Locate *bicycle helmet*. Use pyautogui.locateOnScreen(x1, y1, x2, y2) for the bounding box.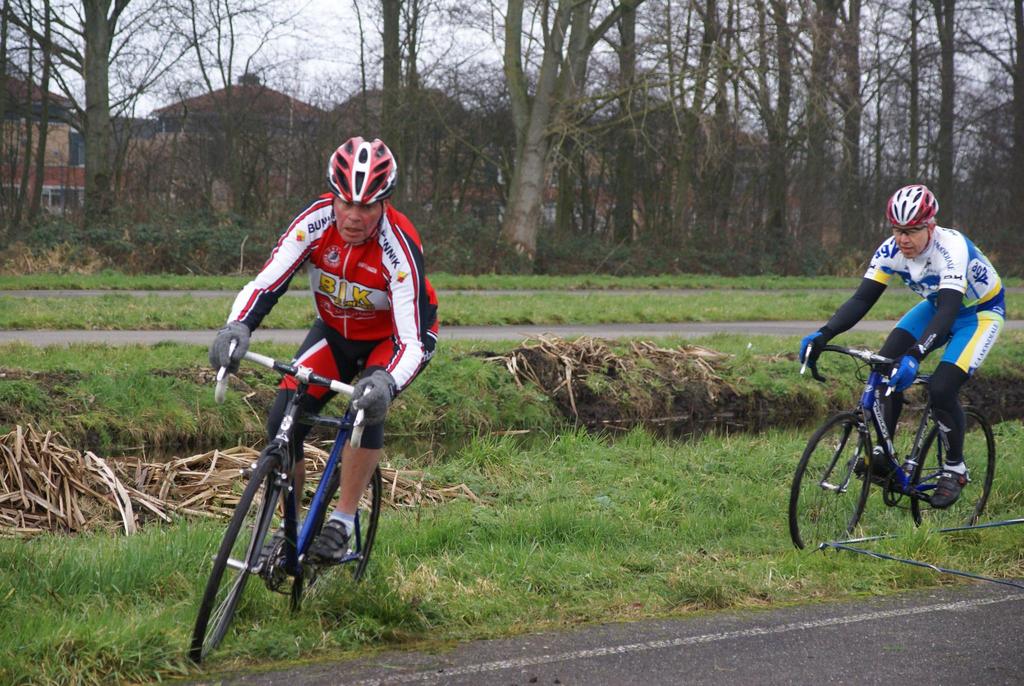
pyautogui.locateOnScreen(885, 183, 941, 226).
